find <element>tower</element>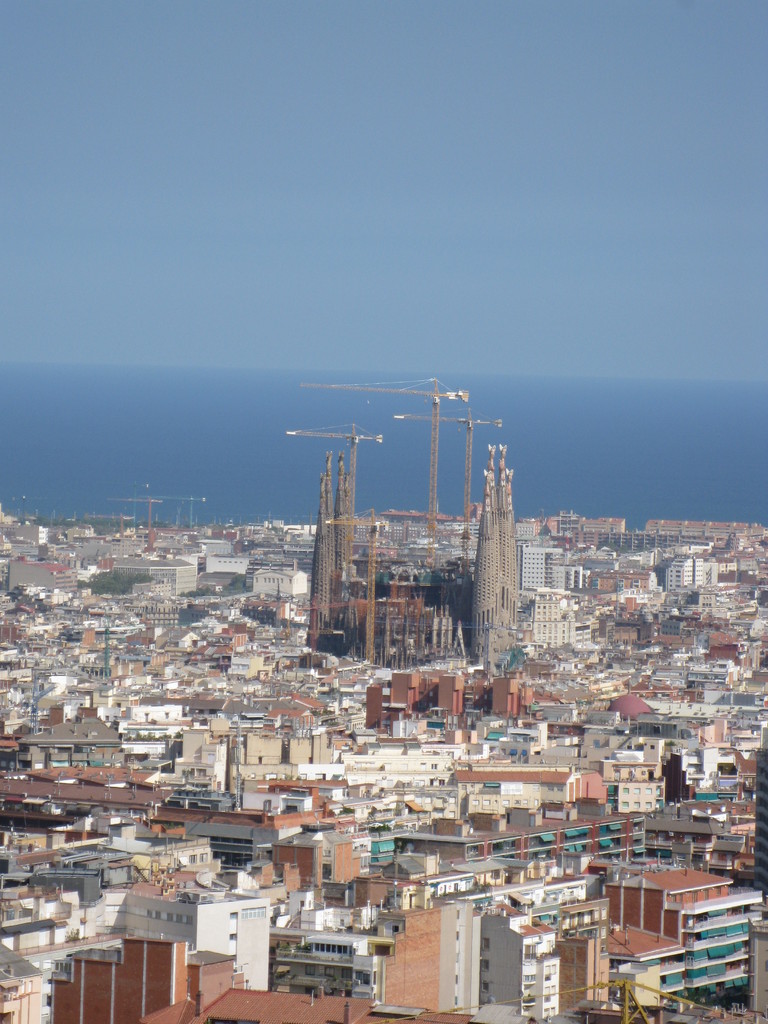
box(317, 451, 339, 598)
